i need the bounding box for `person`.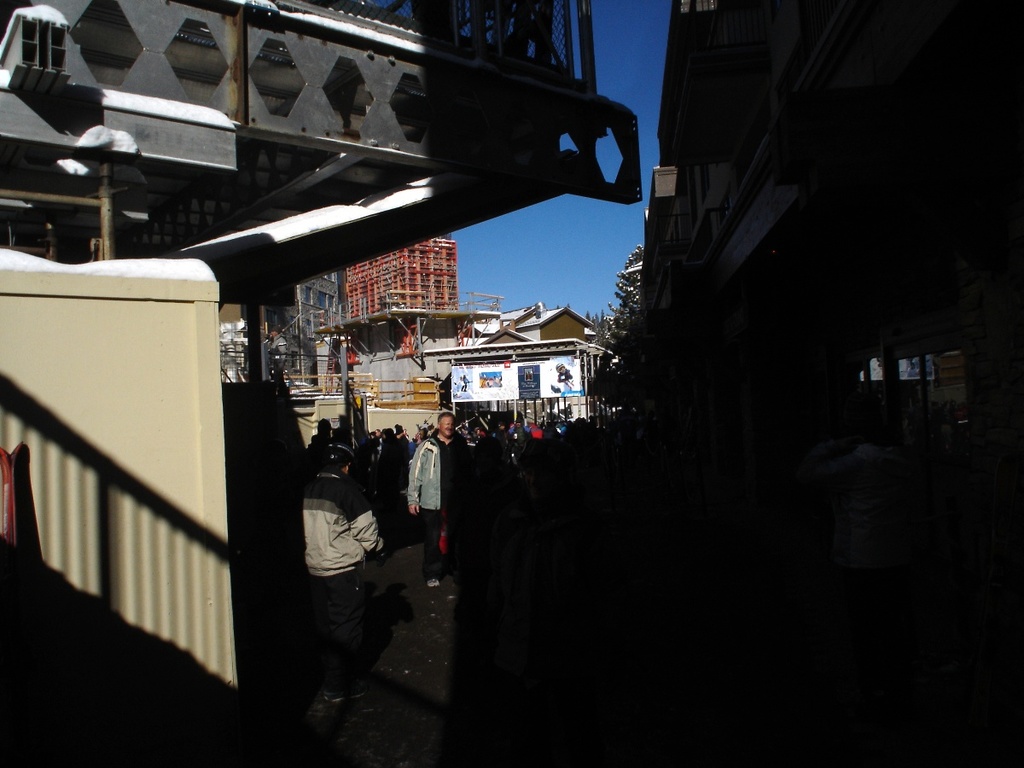
Here it is: box=[292, 445, 381, 662].
